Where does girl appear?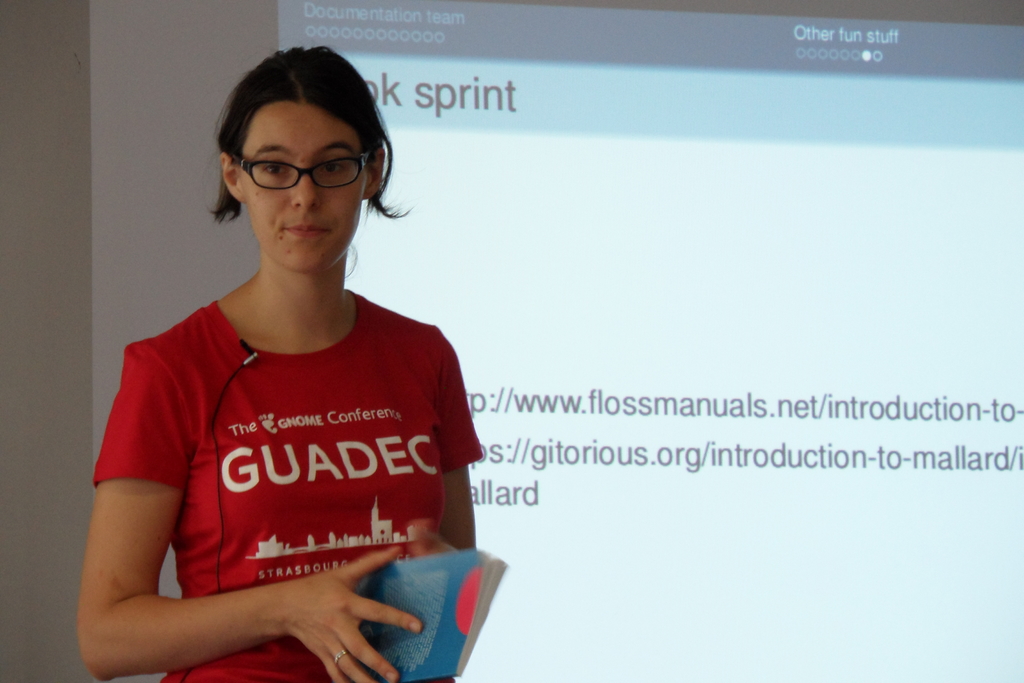
Appears at x1=76, y1=46, x2=479, y2=682.
